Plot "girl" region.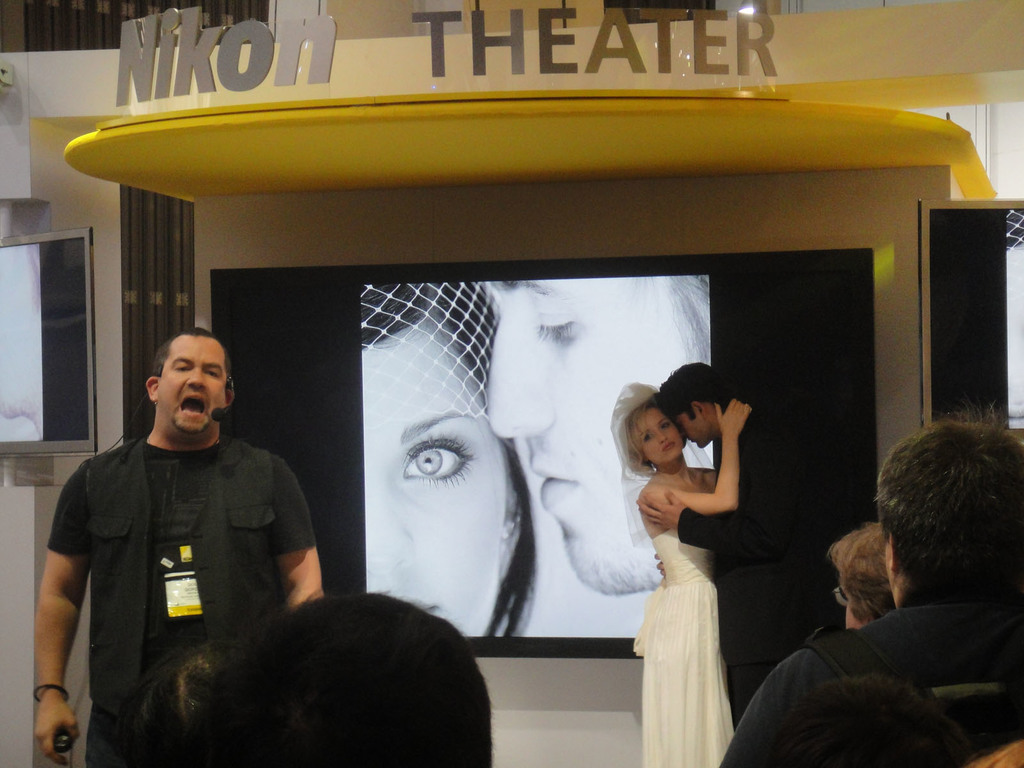
Plotted at [610,384,753,767].
